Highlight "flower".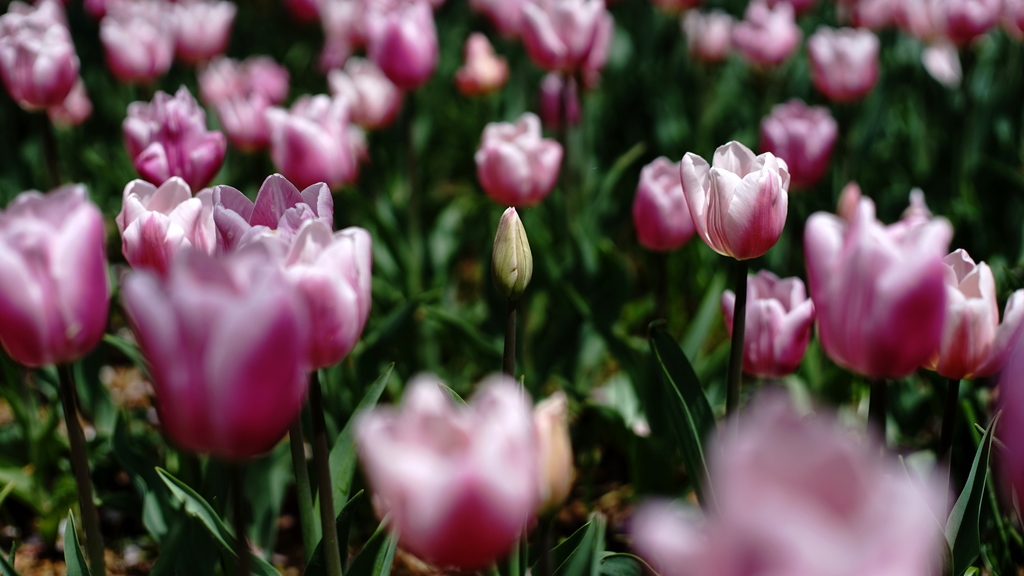
Highlighted region: locate(532, 392, 575, 513).
